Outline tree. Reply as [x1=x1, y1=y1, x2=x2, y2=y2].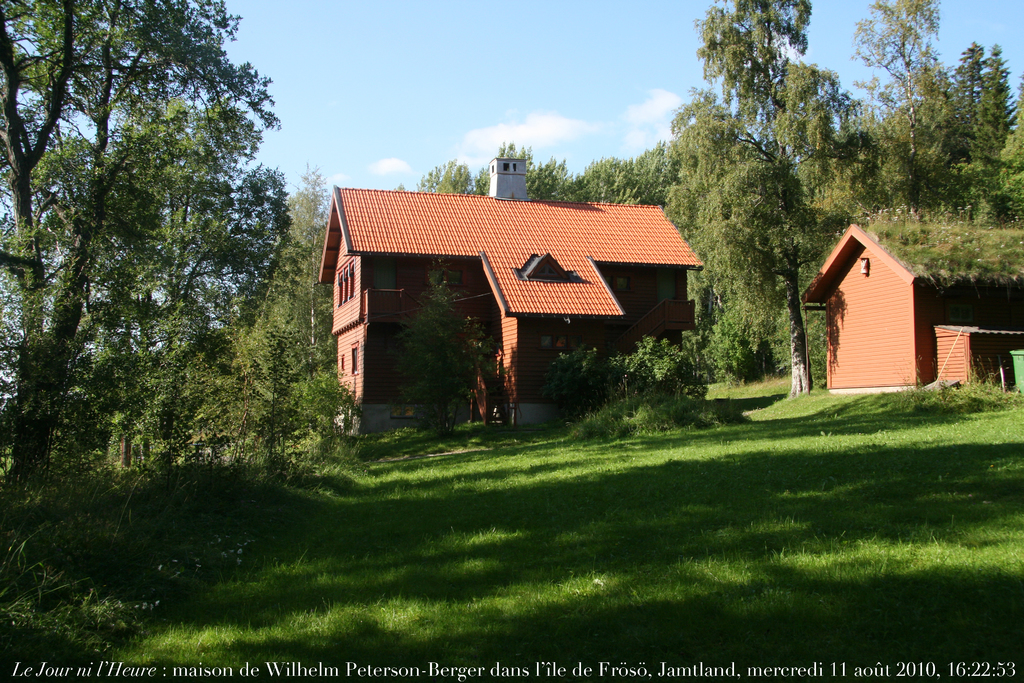
[x1=658, y1=0, x2=863, y2=408].
